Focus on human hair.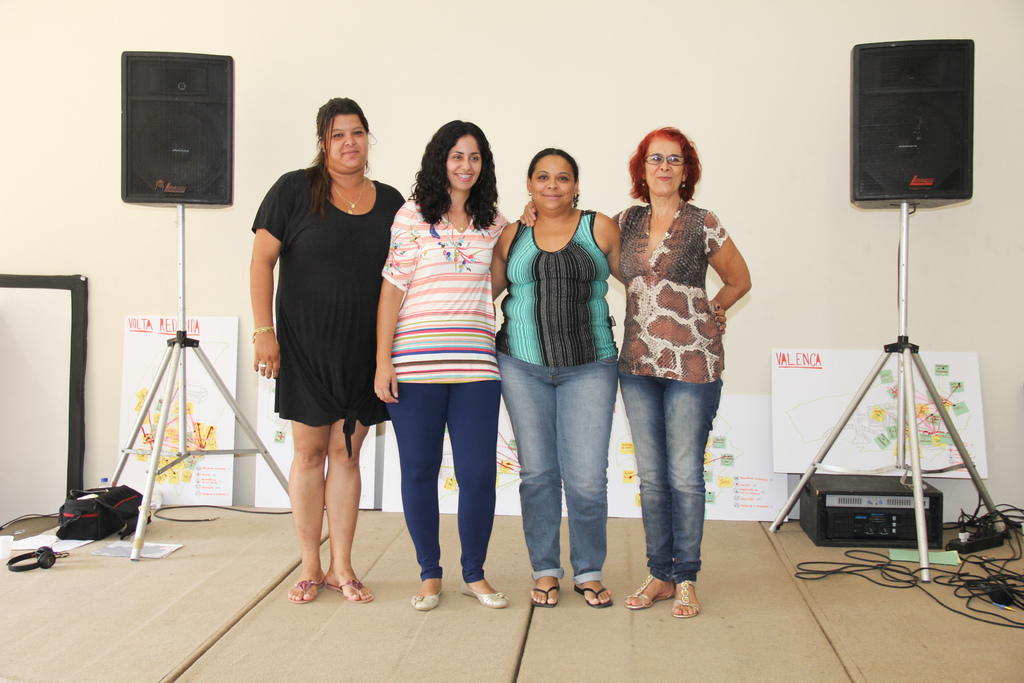
Focused at [307,95,368,181].
